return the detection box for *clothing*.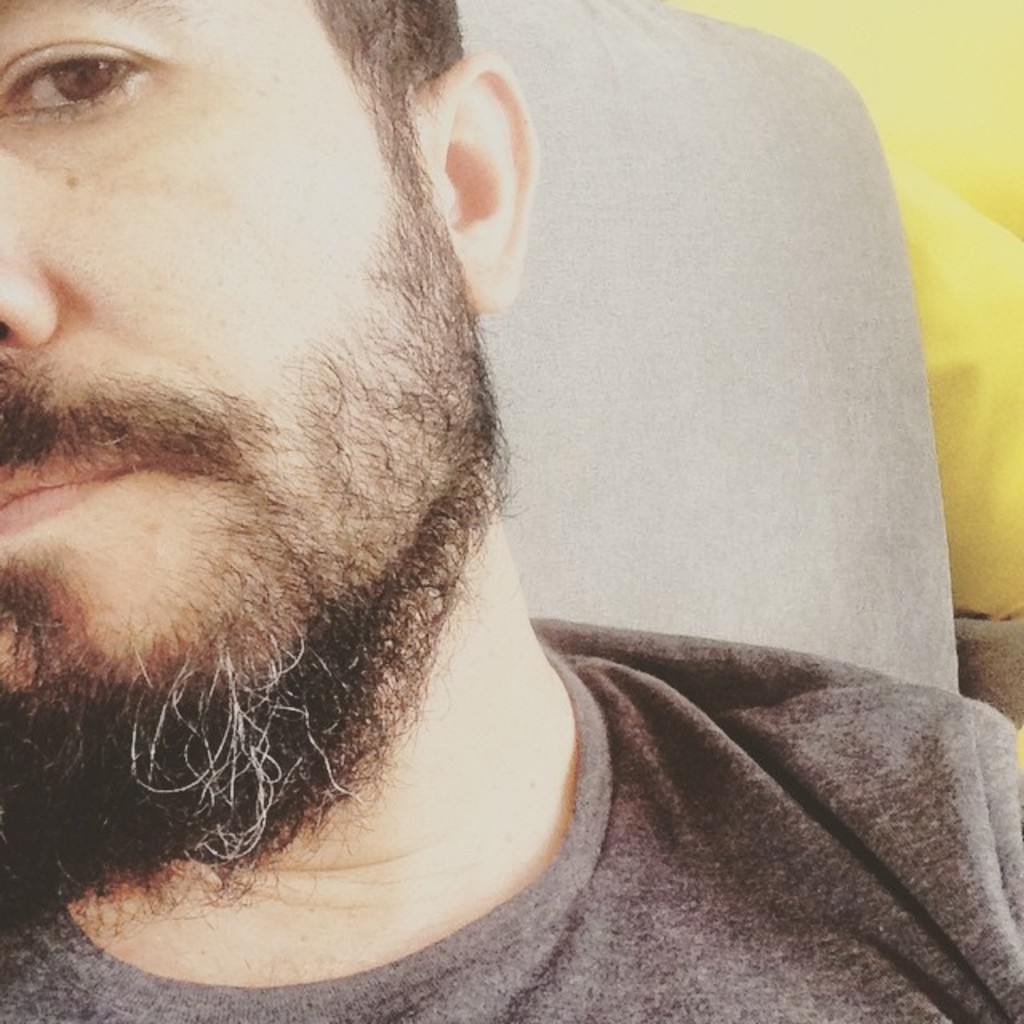
BBox(0, 618, 1022, 1022).
